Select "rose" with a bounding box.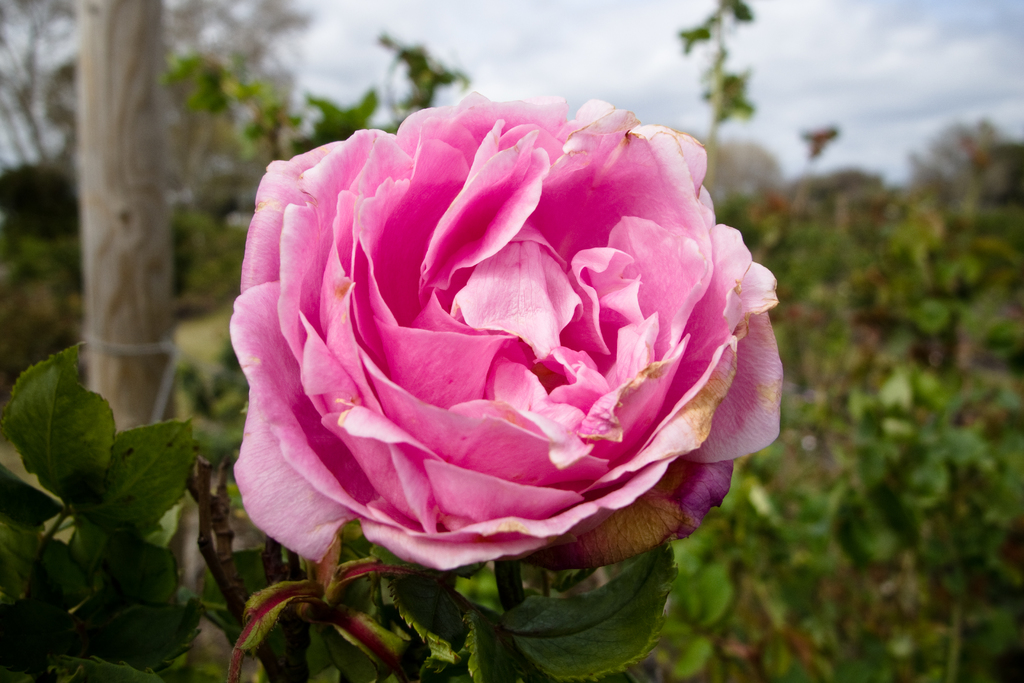
[left=229, top=94, right=781, bottom=567].
